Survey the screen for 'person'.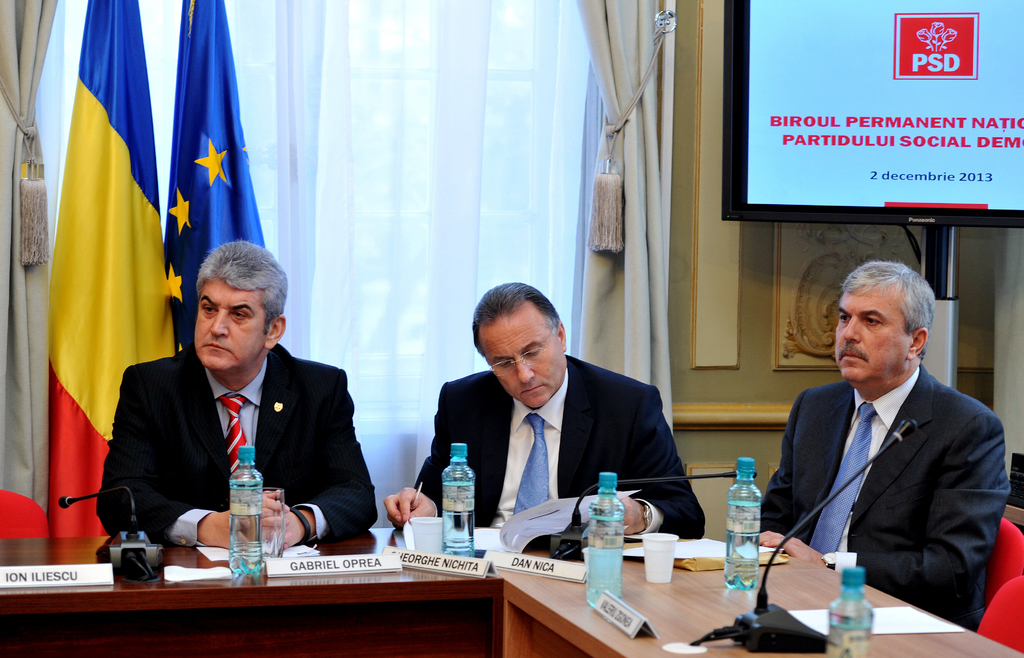
Survey found: bbox=[383, 276, 712, 539].
